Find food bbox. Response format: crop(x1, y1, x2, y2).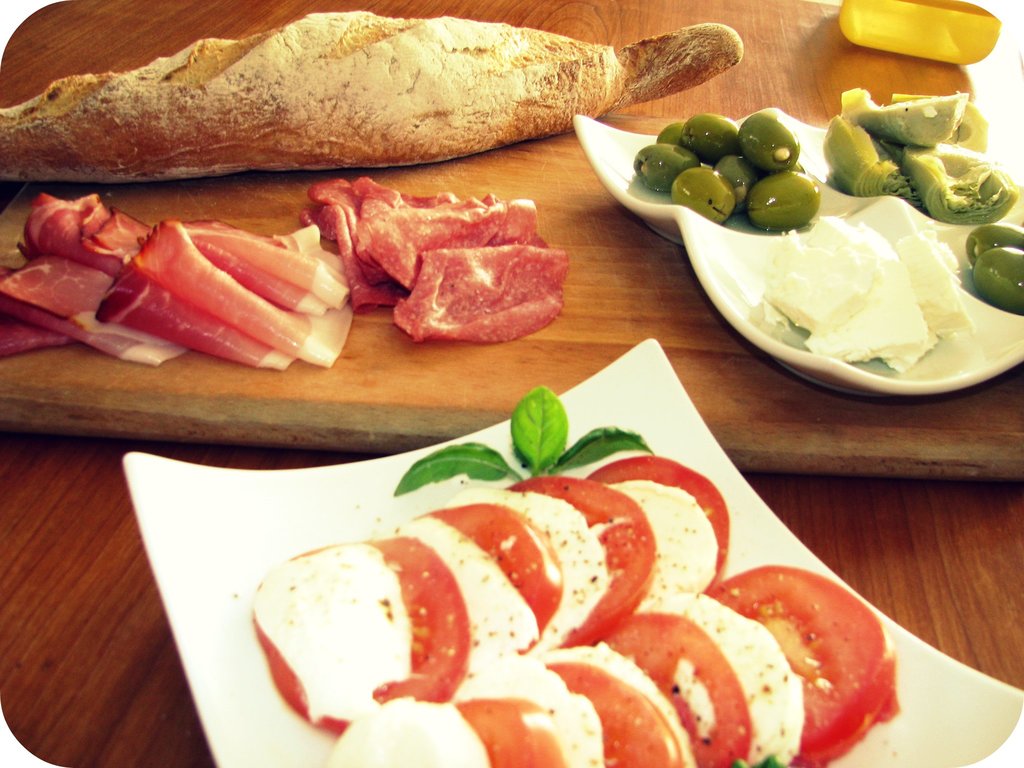
crop(834, 0, 1007, 72).
